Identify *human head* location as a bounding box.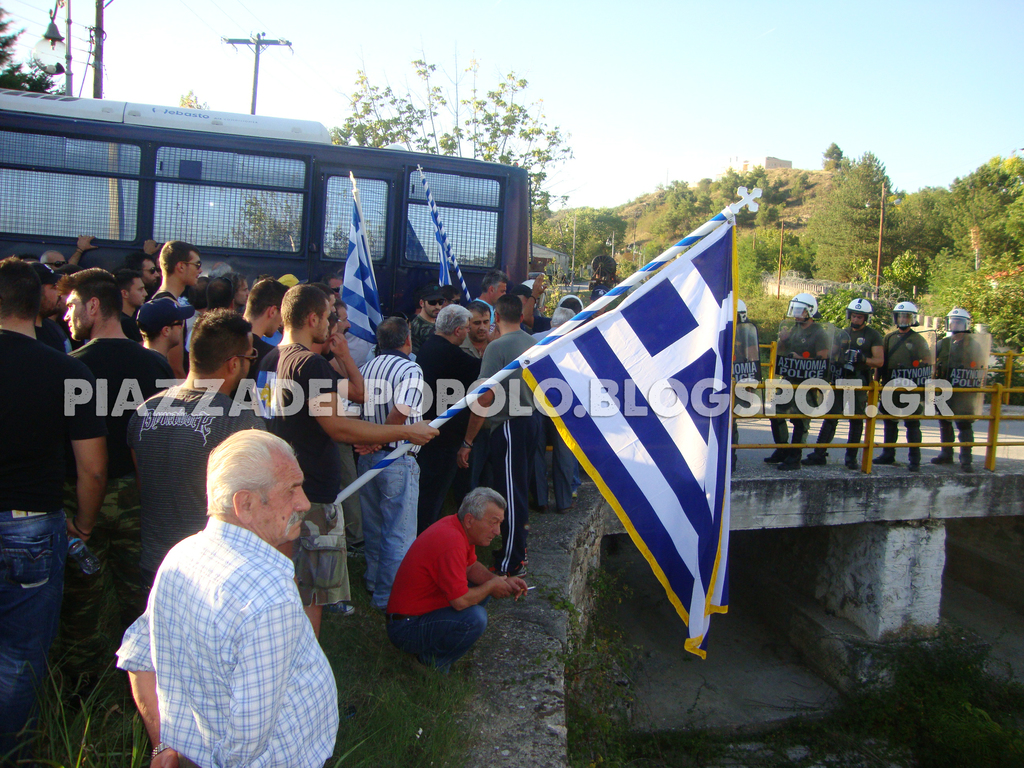
rect(890, 302, 918, 331).
